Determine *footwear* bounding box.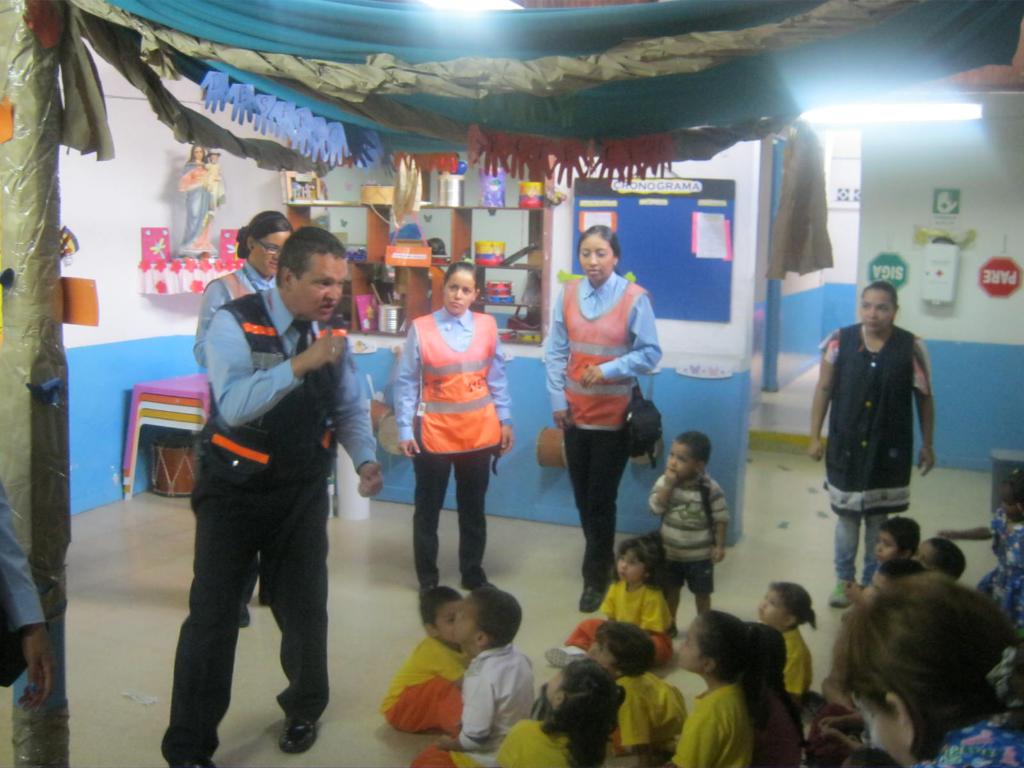
Determined: bbox=[458, 563, 490, 585].
